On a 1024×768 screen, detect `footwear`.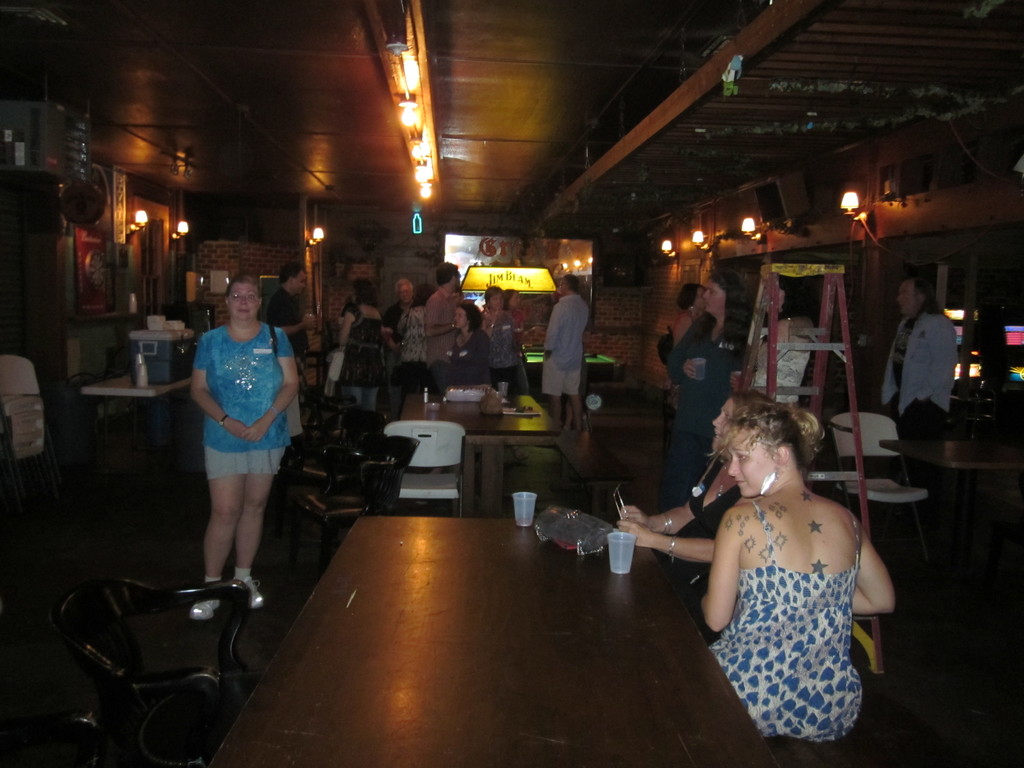
(x1=189, y1=577, x2=225, y2=618).
